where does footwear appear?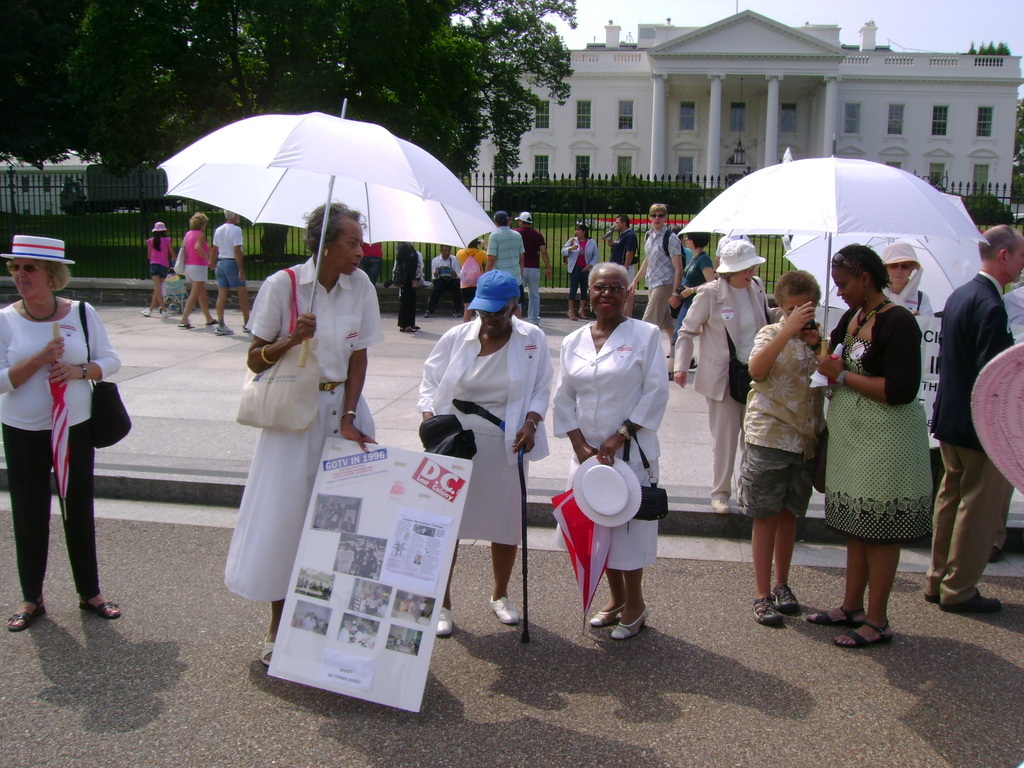
Appears at x1=609 y1=605 x2=650 y2=642.
